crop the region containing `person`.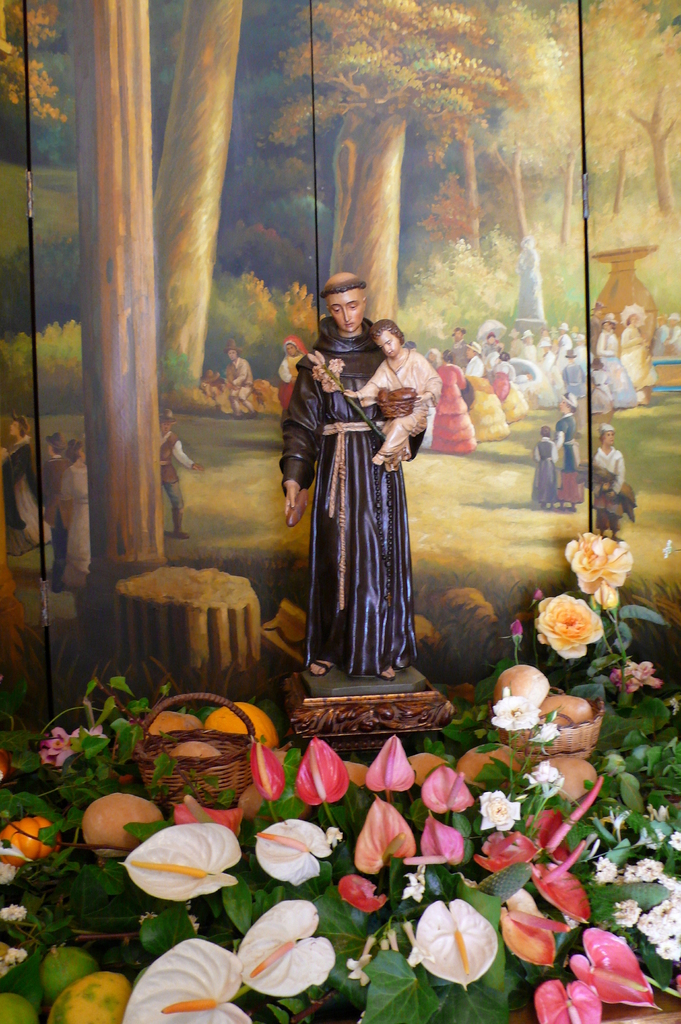
Crop region: (530, 424, 560, 509).
